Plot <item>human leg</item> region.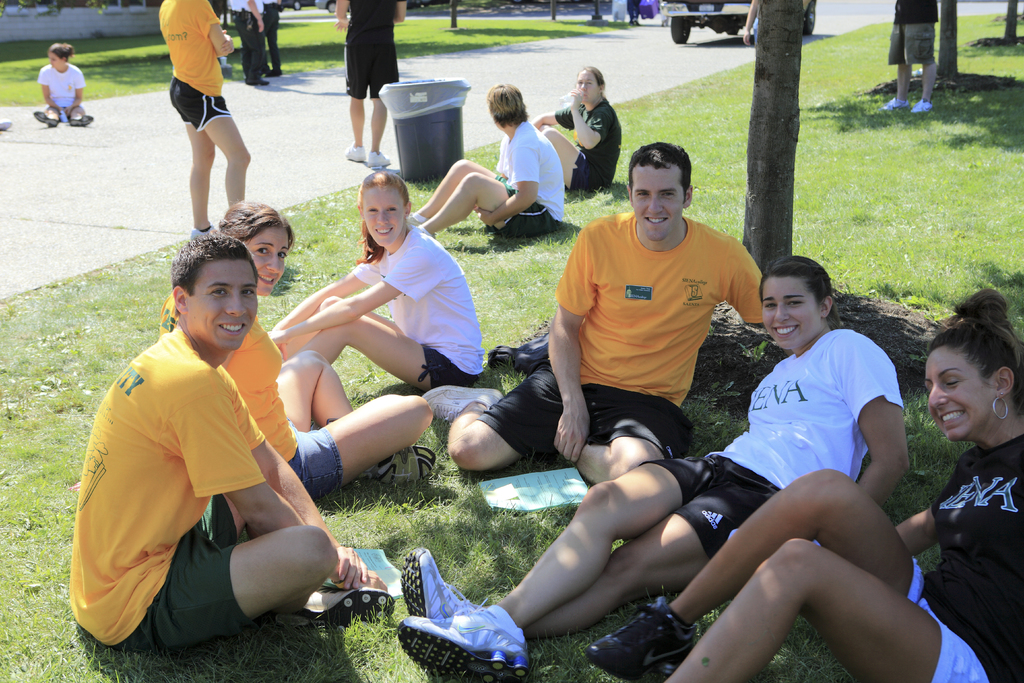
Plotted at x1=362, y1=31, x2=399, y2=172.
